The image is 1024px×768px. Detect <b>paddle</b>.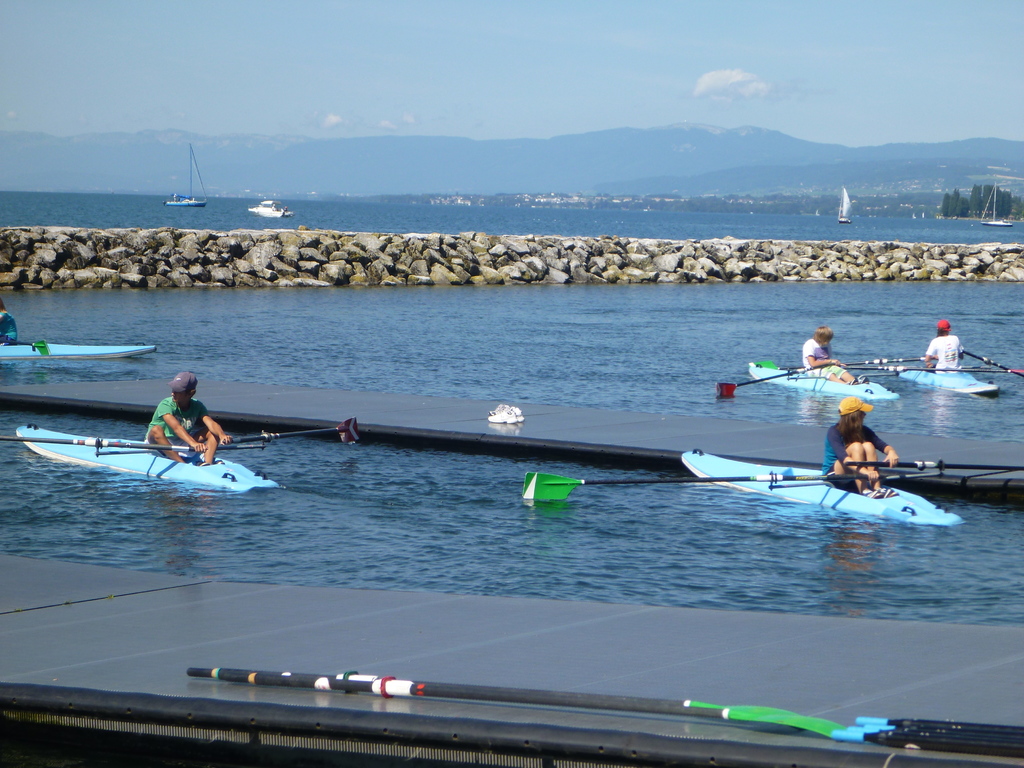
Detection: left=222, top=419, right=364, bottom=436.
